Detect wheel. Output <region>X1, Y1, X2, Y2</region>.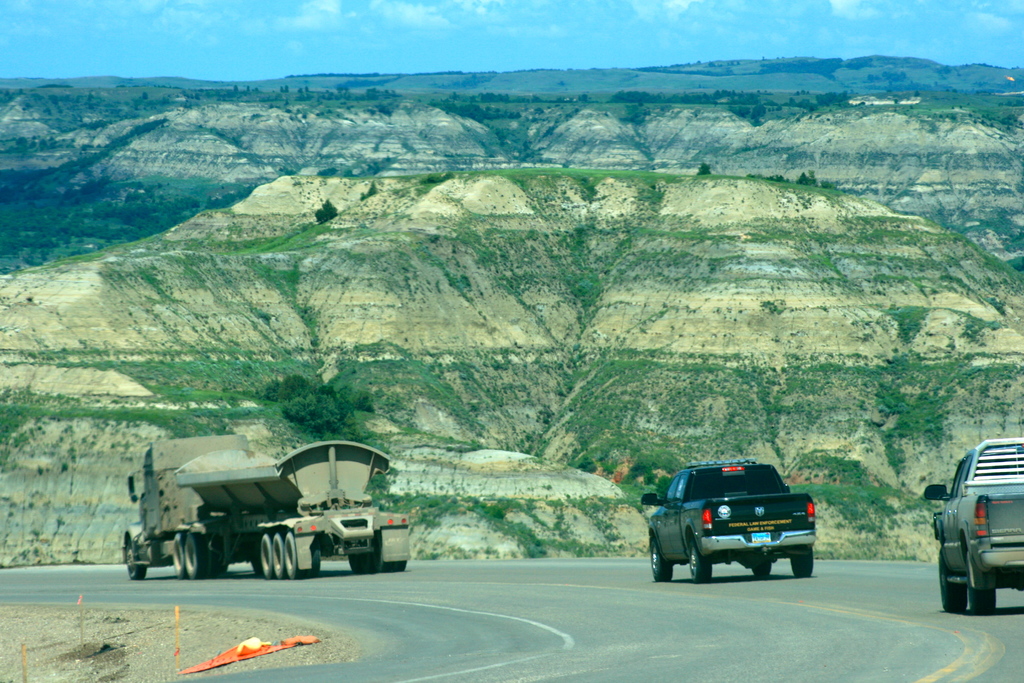
<region>269, 531, 286, 577</region>.
